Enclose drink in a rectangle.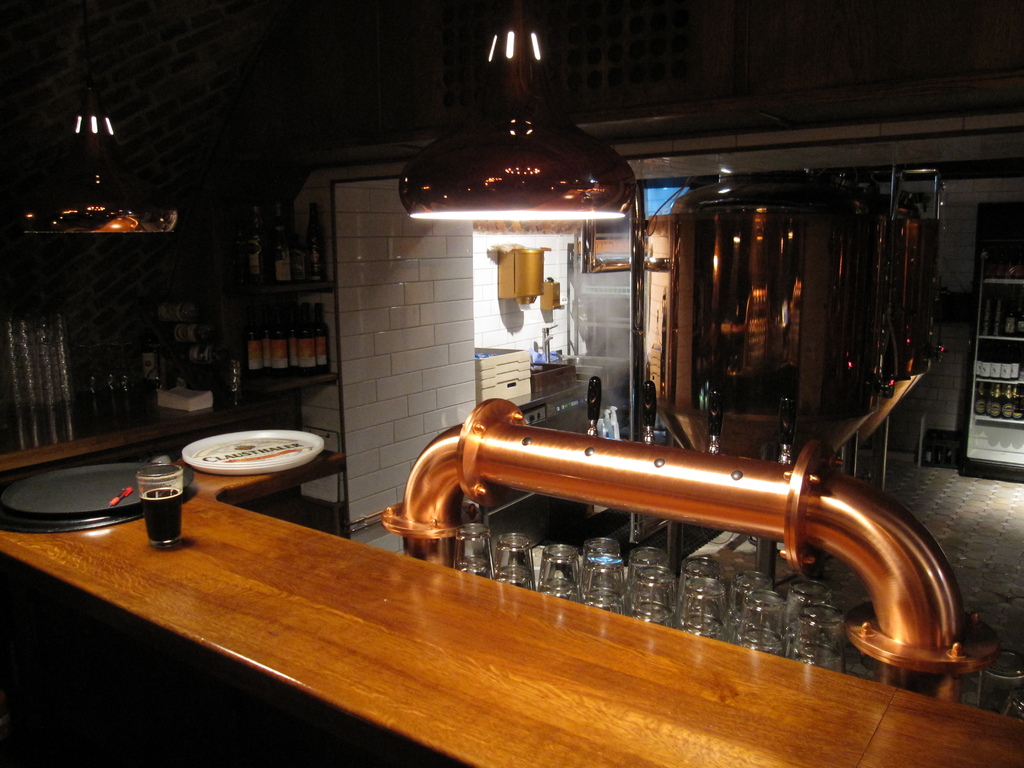
l=275, t=199, r=287, b=282.
